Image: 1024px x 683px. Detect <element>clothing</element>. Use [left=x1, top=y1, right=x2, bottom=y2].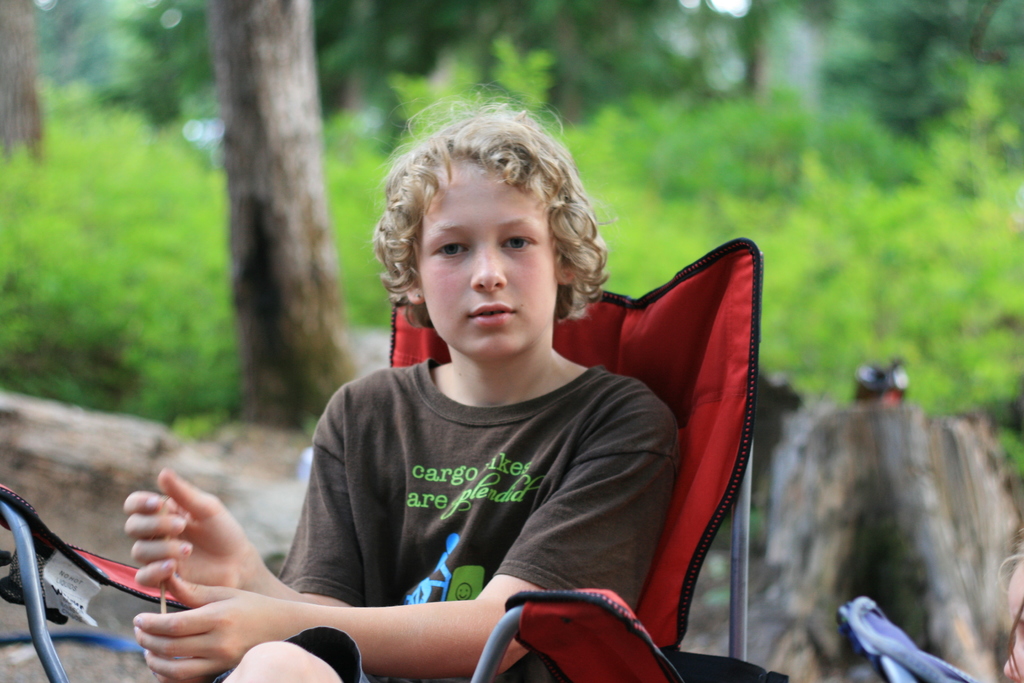
[left=246, top=271, right=745, bottom=653].
